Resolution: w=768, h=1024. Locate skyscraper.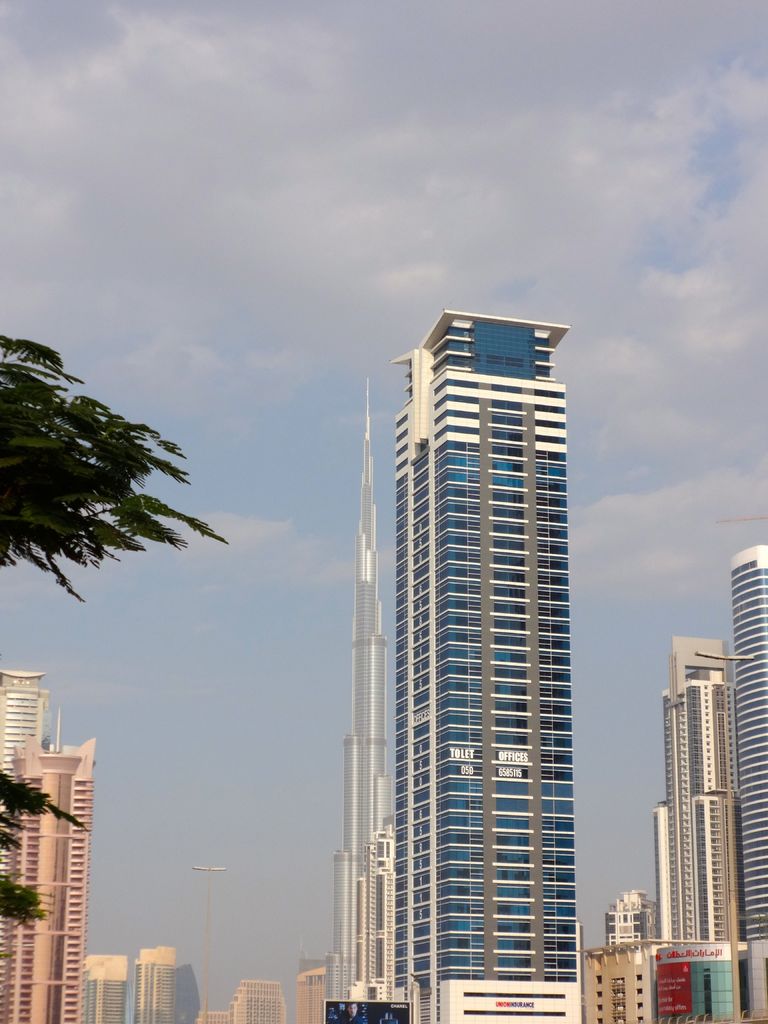
BBox(643, 602, 758, 975).
